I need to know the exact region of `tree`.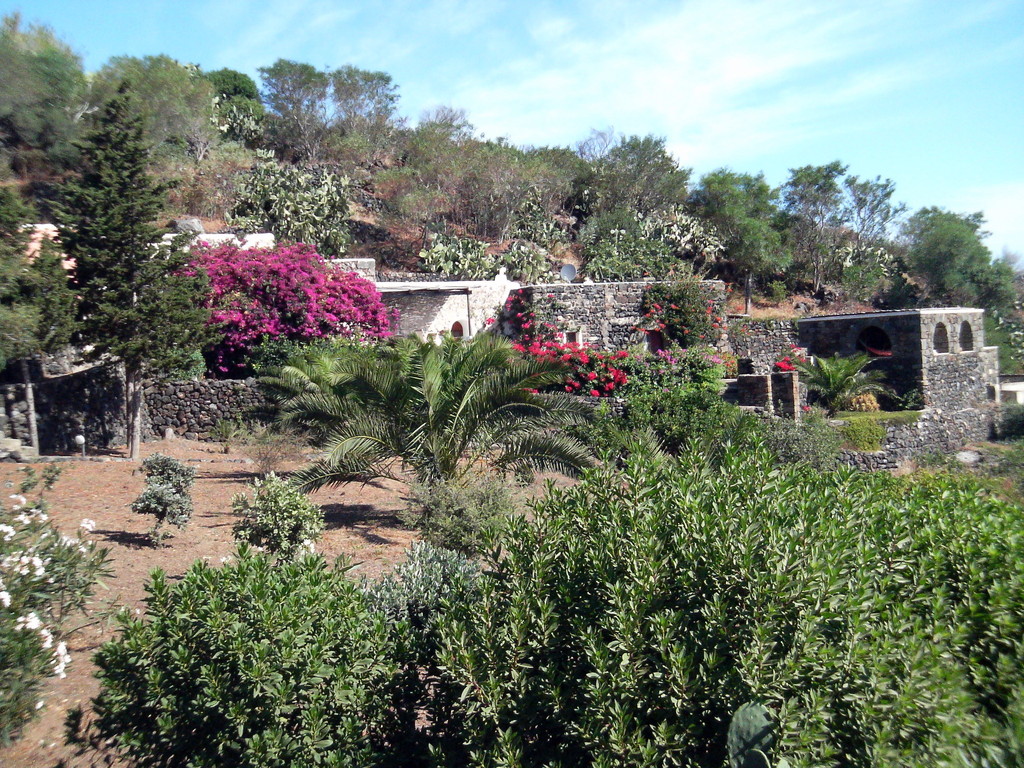
Region: 16/76/214/389.
